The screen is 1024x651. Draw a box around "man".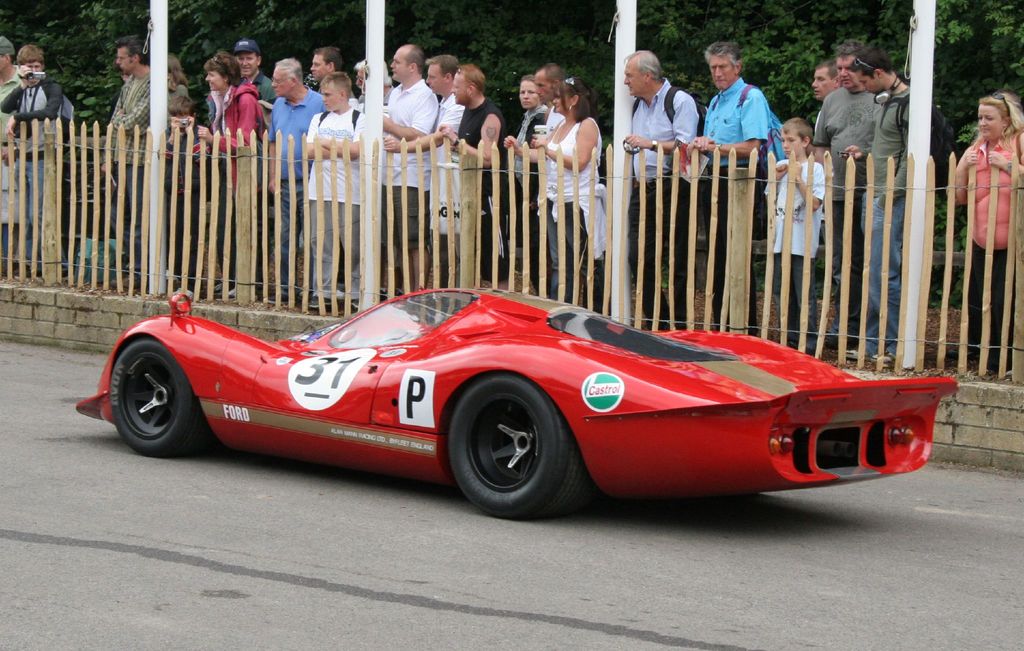
234 28 276 142.
